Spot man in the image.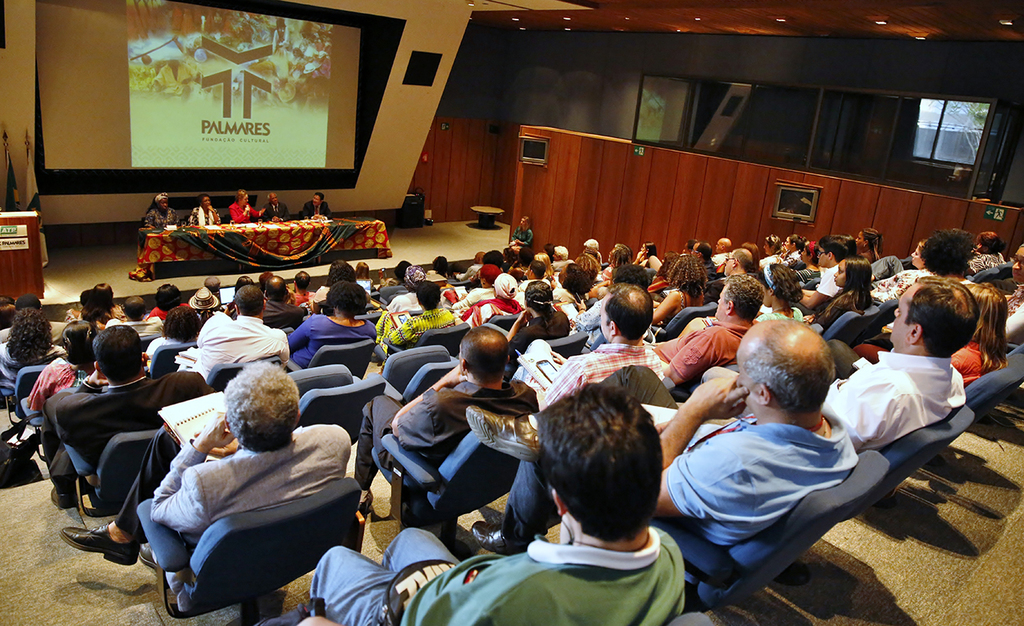
man found at bbox=(37, 324, 217, 528).
